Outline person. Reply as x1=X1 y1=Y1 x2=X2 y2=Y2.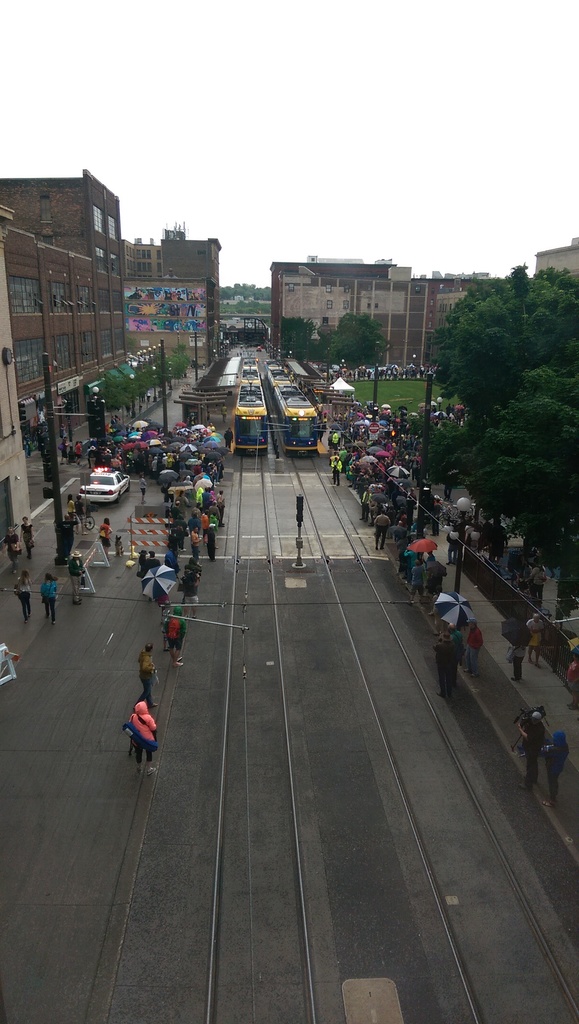
x1=22 y1=513 x2=32 y2=560.
